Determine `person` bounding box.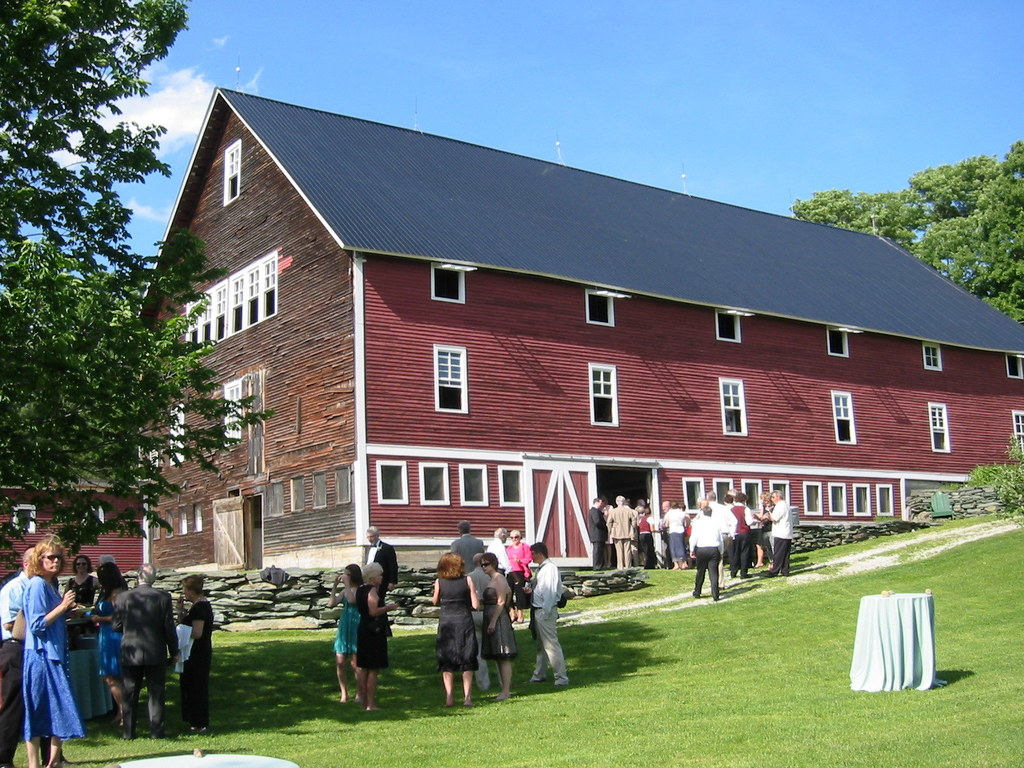
Determined: [x1=10, y1=561, x2=92, y2=757].
